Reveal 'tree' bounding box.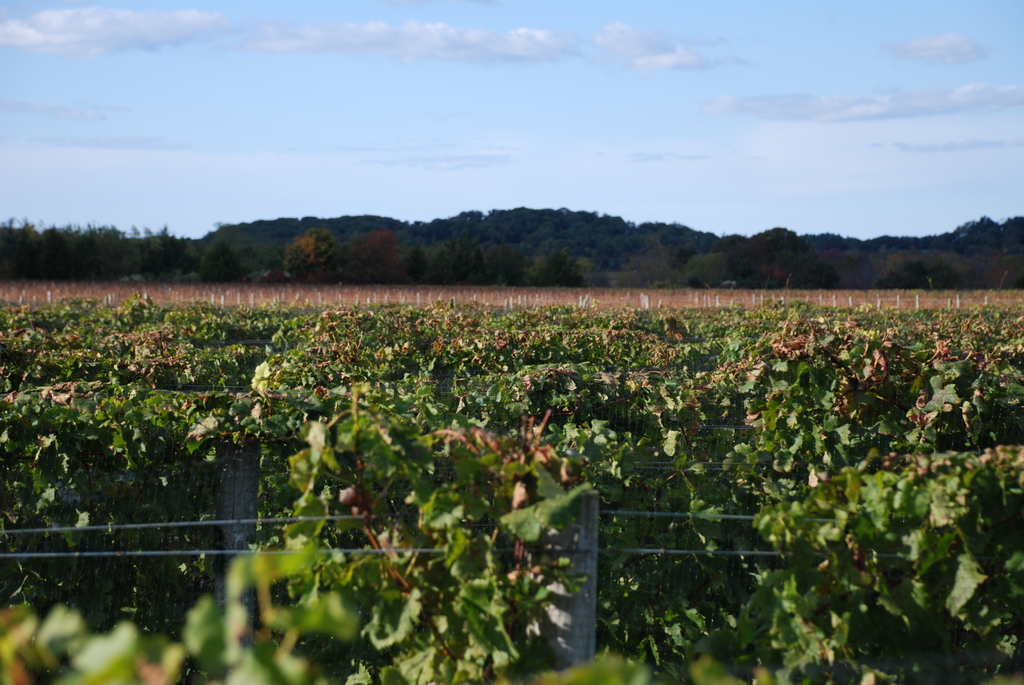
Revealed: 399/242/449/298.
